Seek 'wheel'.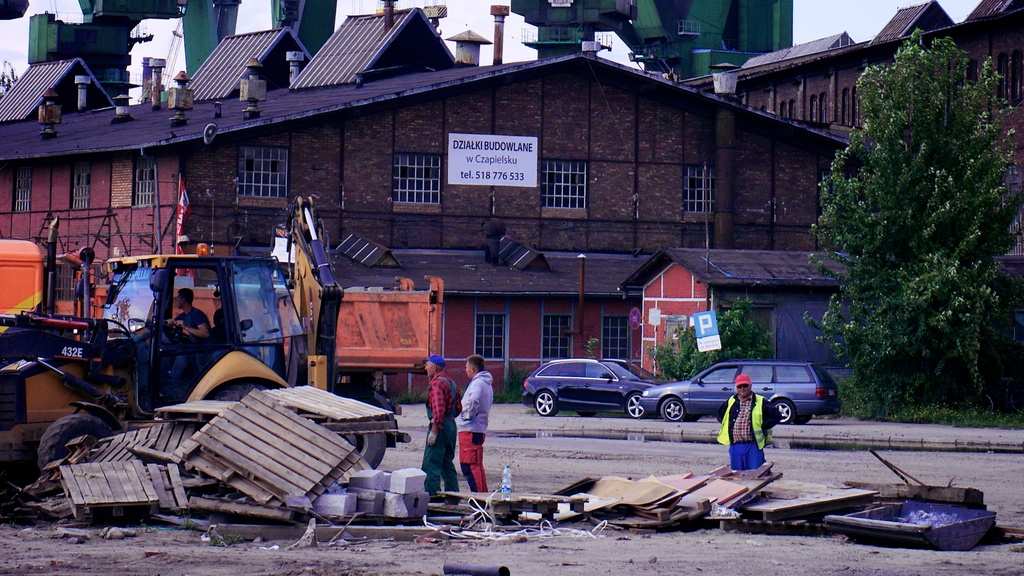
(662, 398, 686, 420).
